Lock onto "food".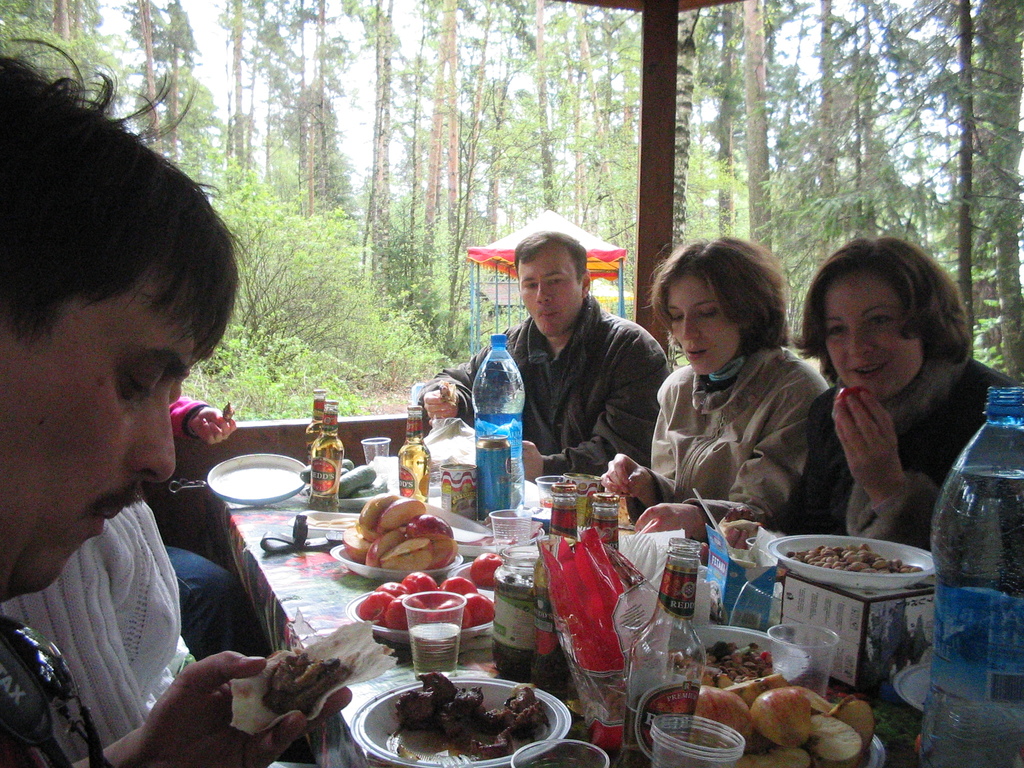
Locked: (left=257, top=641, right=365, bottom=717).
